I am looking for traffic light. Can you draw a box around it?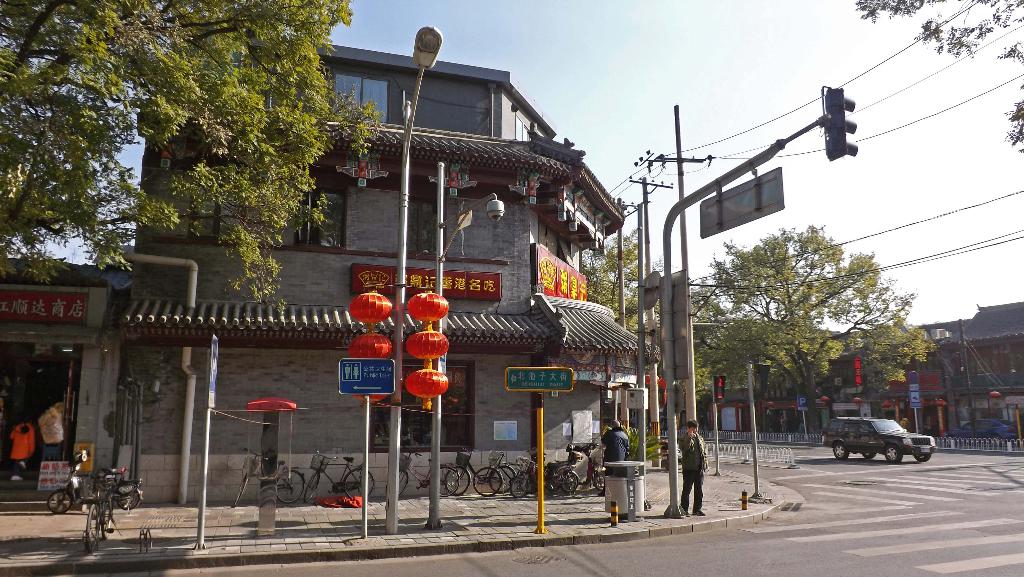
Sure, the bounding box is select_region(712, 375, 727, 402).
